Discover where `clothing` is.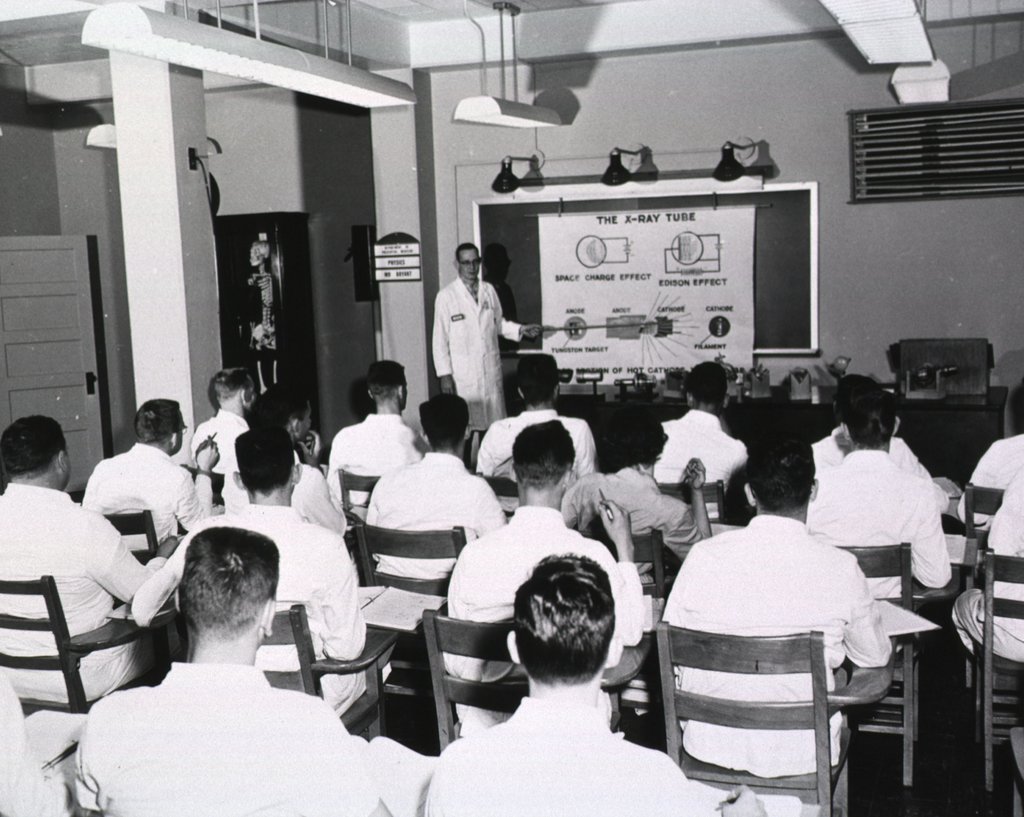
Discovered at {"x1": 810, "y1": 445, "x2": 954, "y2": 587}.
